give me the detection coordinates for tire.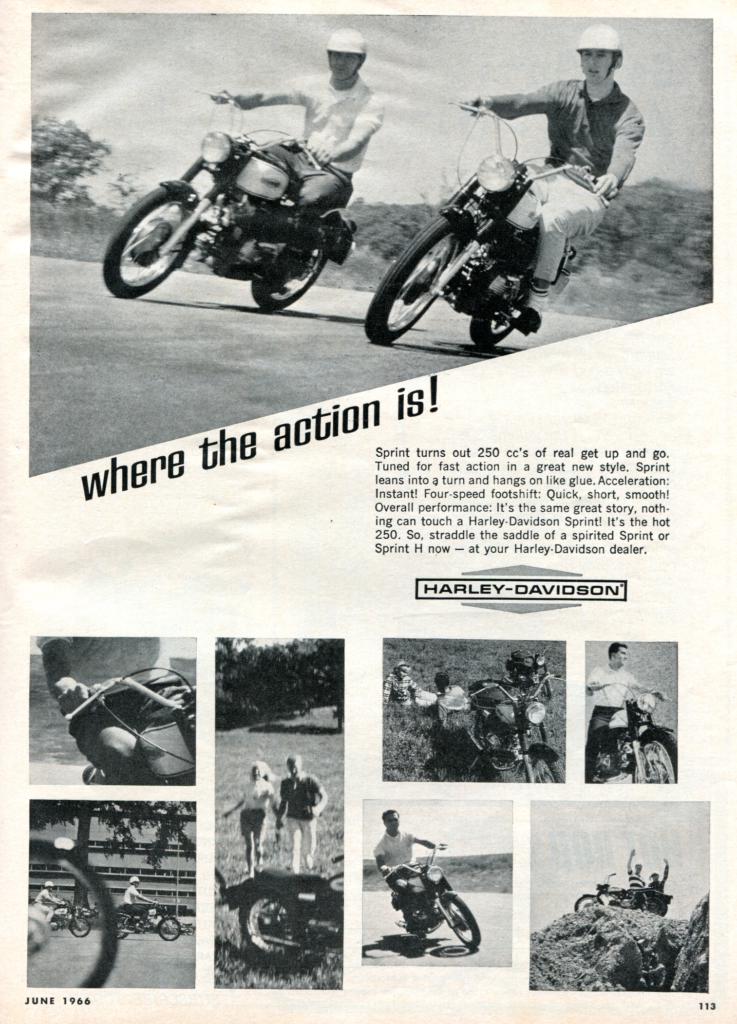
[469, 264, 532, 345].
